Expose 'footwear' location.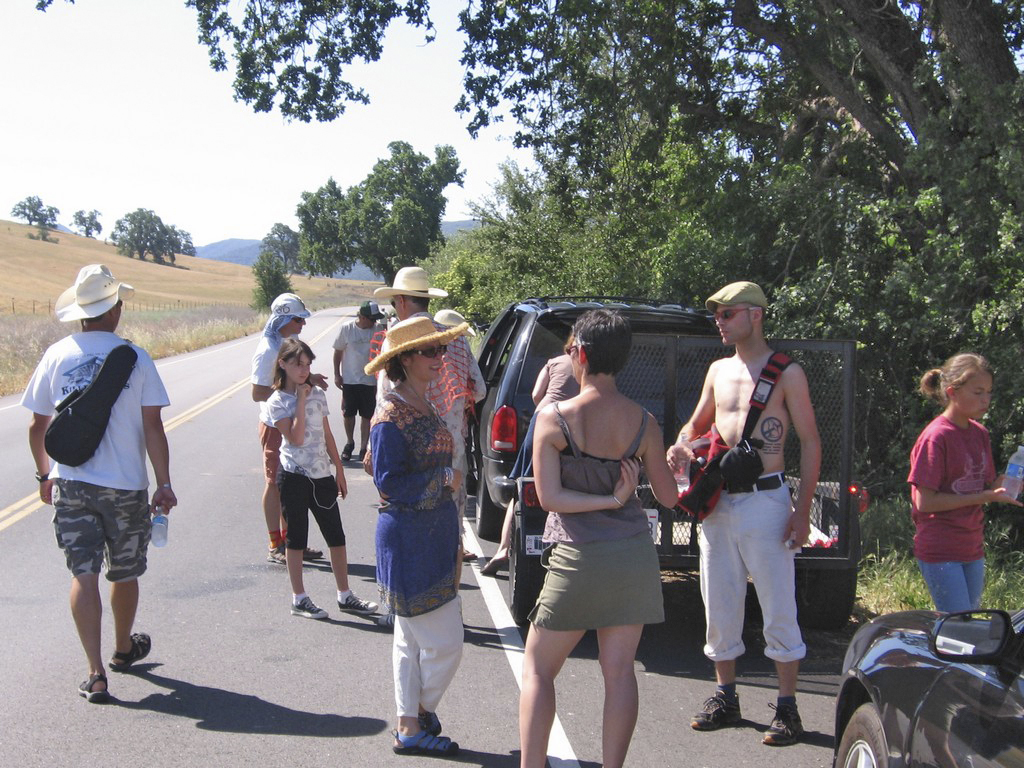
Exposed at (left=339, top=440, right=355, bottom=461).
